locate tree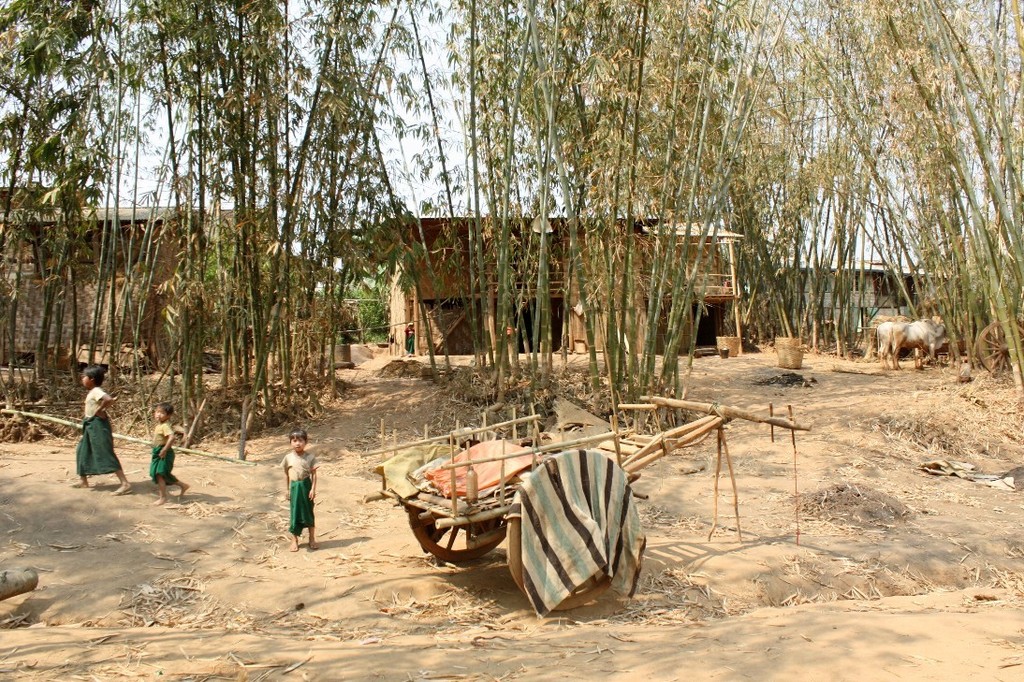
<box>749,0,785,345</box>
